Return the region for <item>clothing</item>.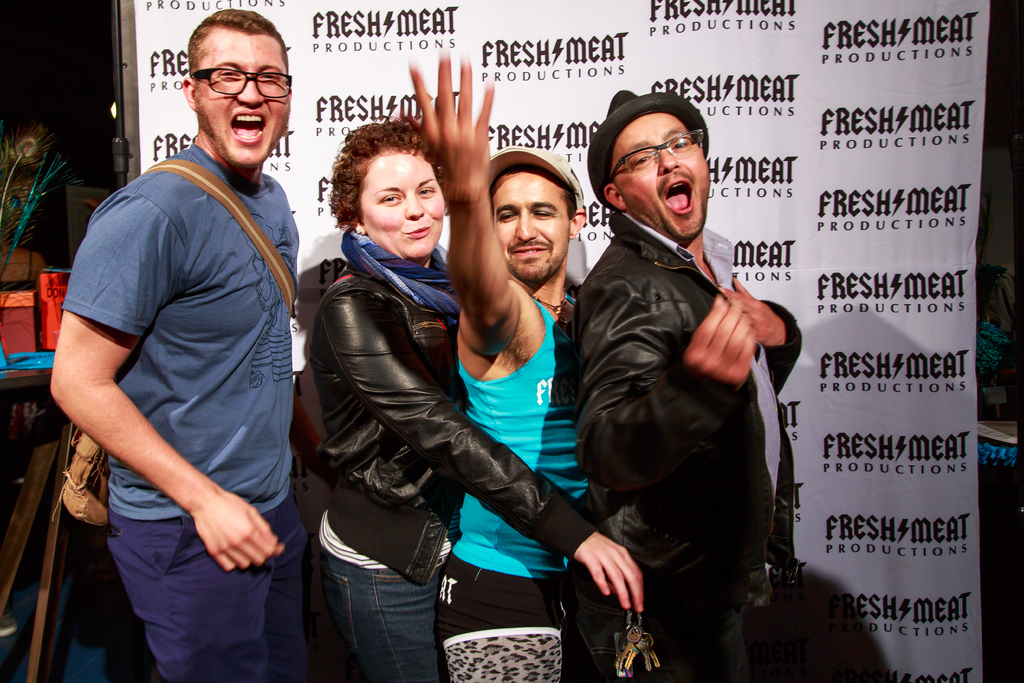
locate(65, 44, 311, 679).
